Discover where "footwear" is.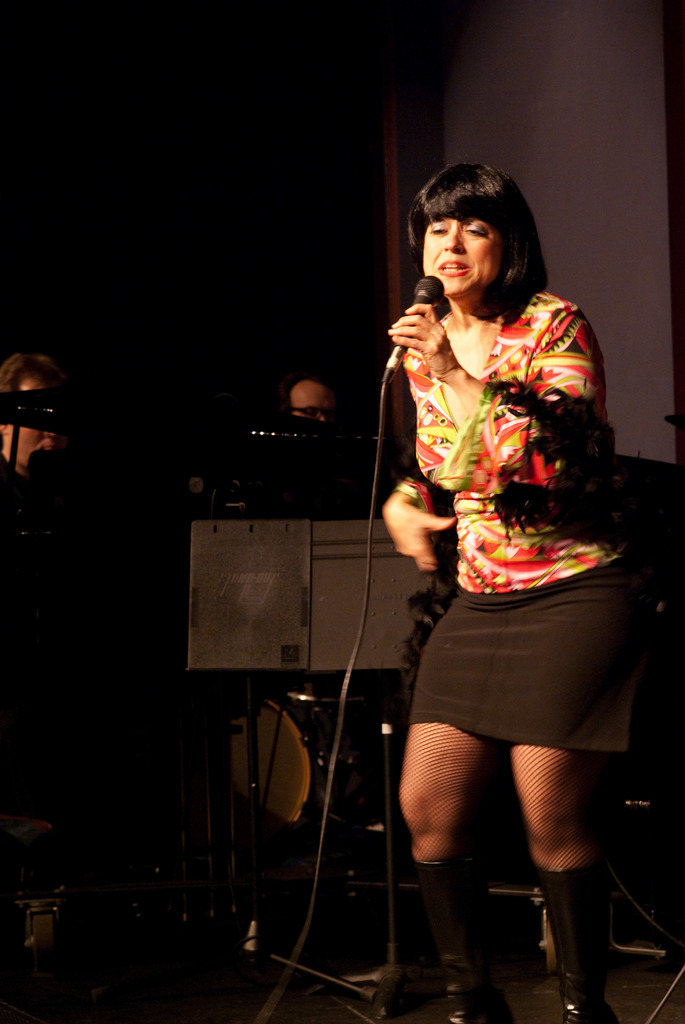
Discovered at region(405, 847, 508, 1022).
